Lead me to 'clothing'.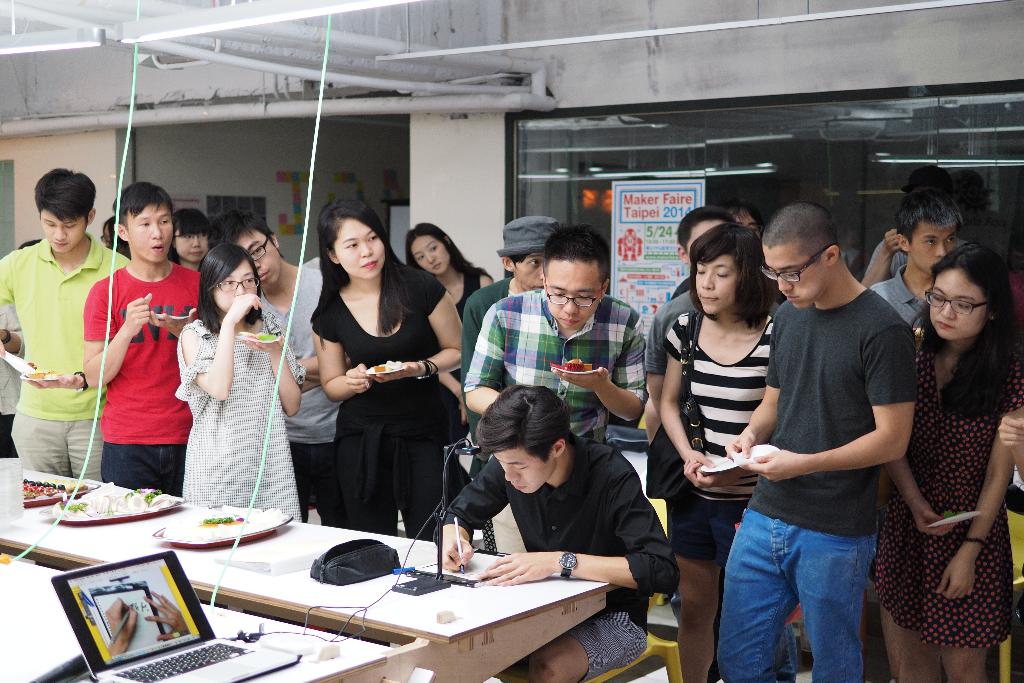
Lead to (x1=660, y1=310, x2=771, y2=562).
